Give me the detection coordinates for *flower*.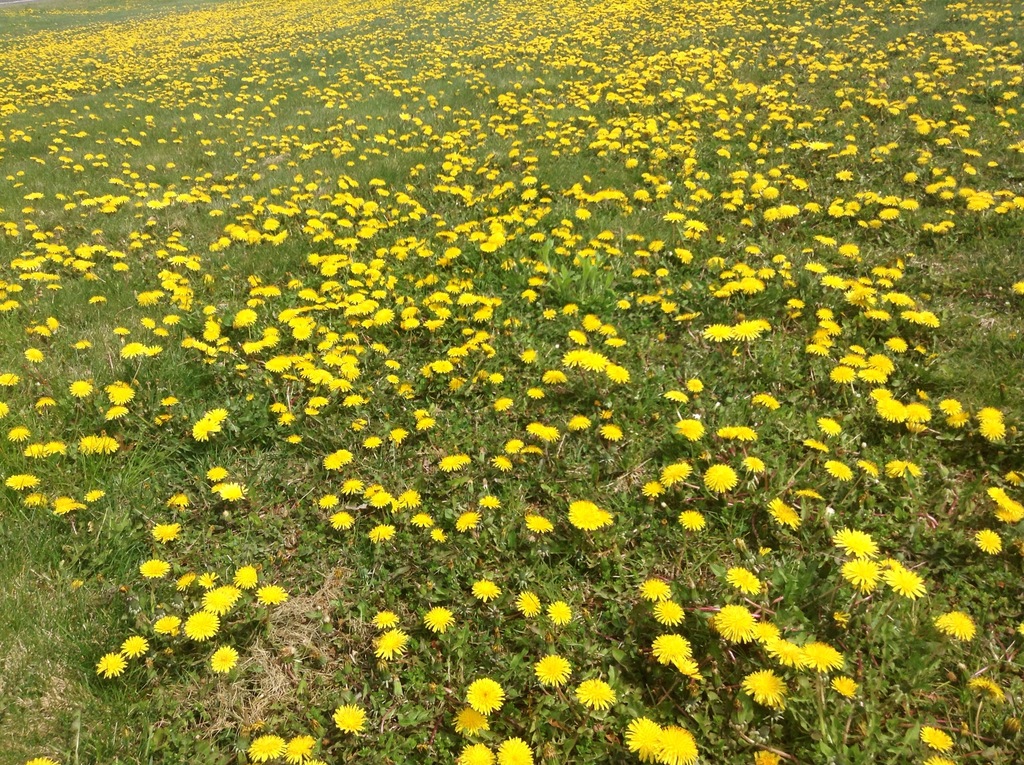
x1=35 y1=396 x2=58 y2=409.
